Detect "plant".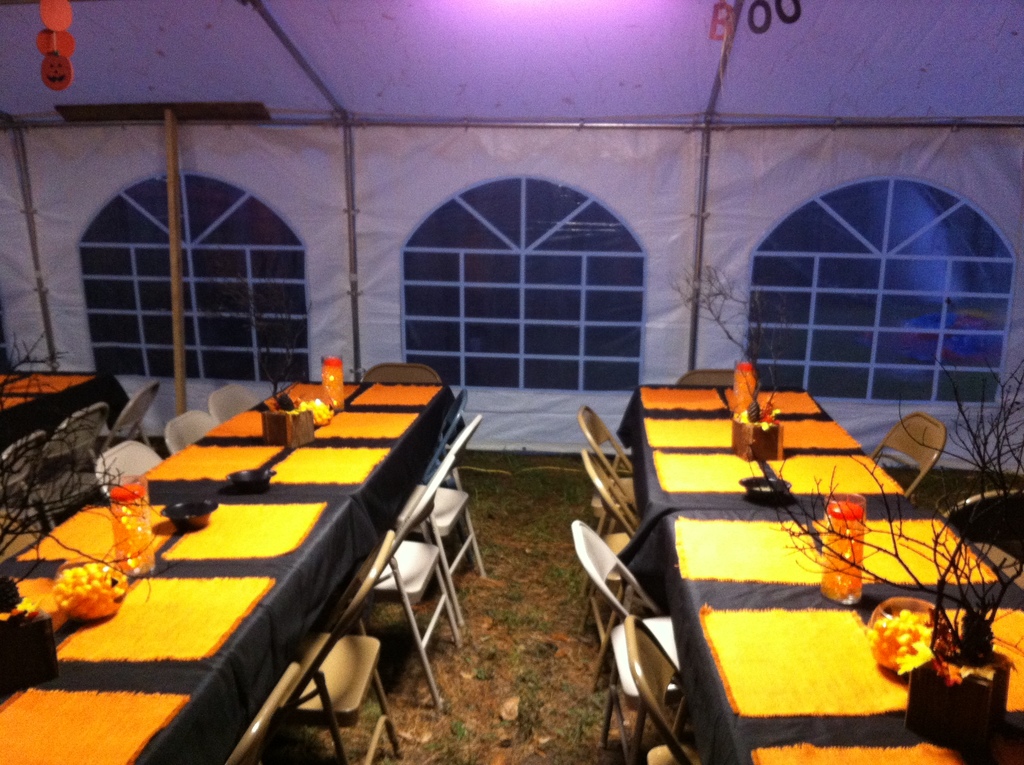
Detected at 504:448:534:472.
